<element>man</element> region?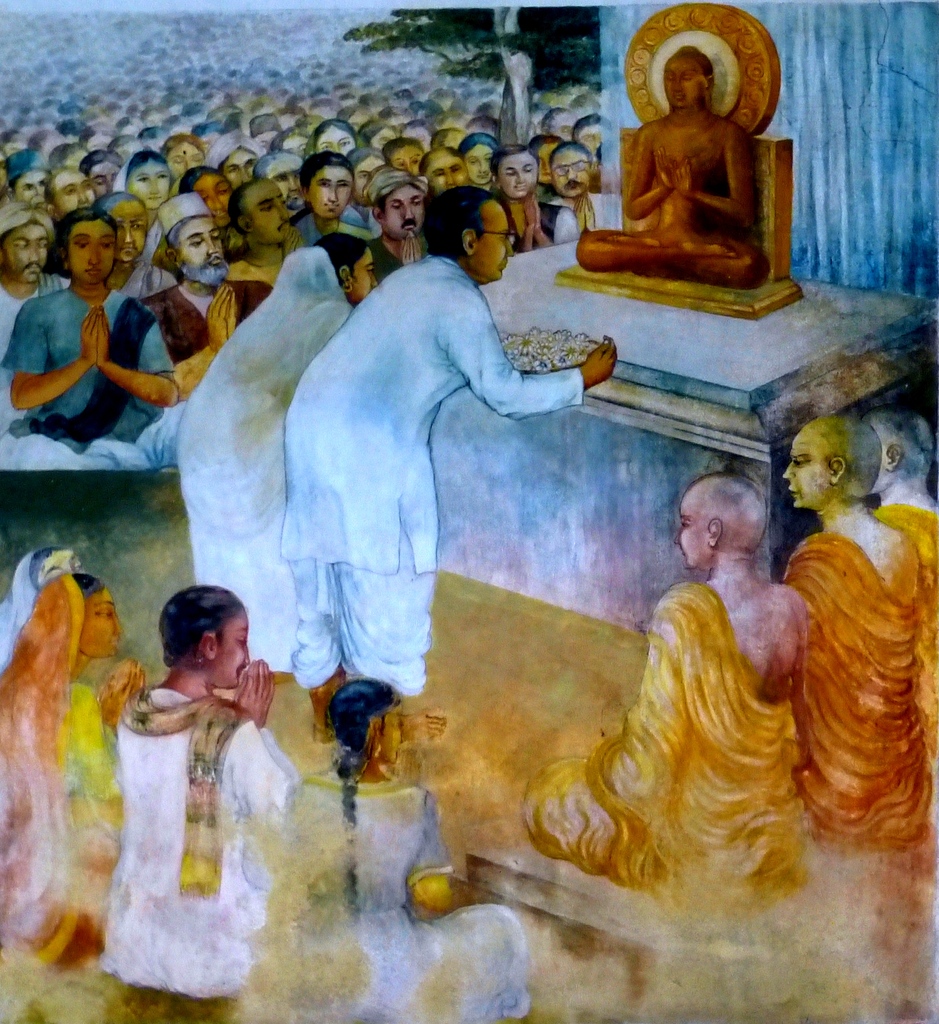
l=282, t=183, r=622, b=746
